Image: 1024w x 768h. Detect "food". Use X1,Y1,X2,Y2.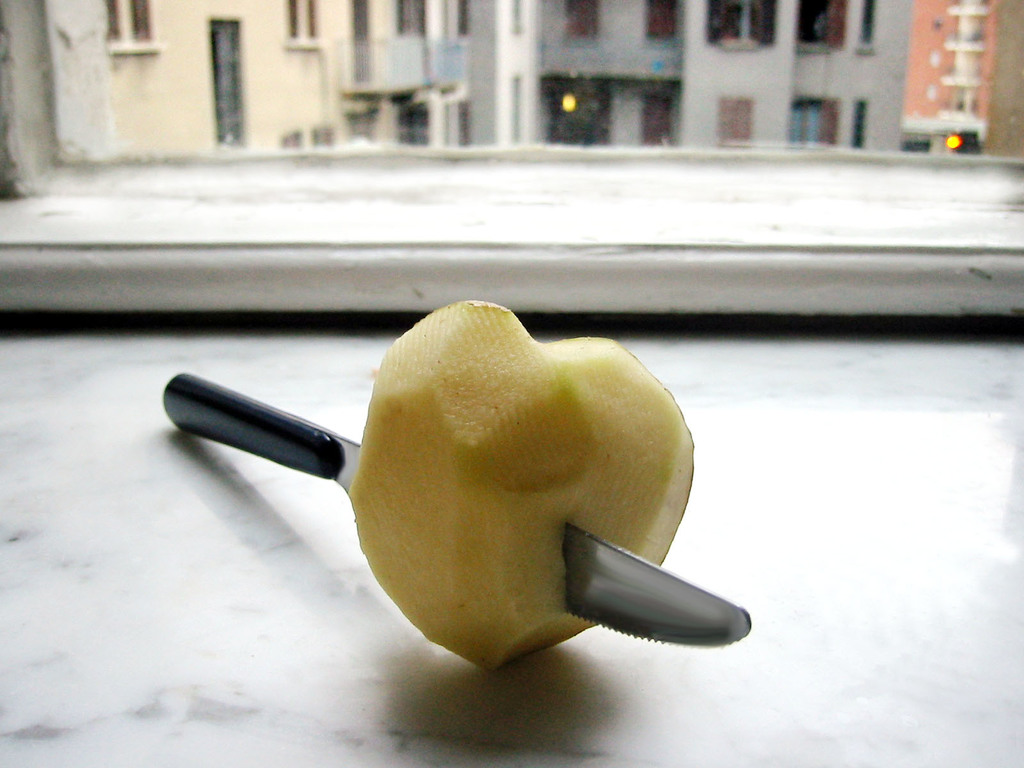
321,302,725,639.
